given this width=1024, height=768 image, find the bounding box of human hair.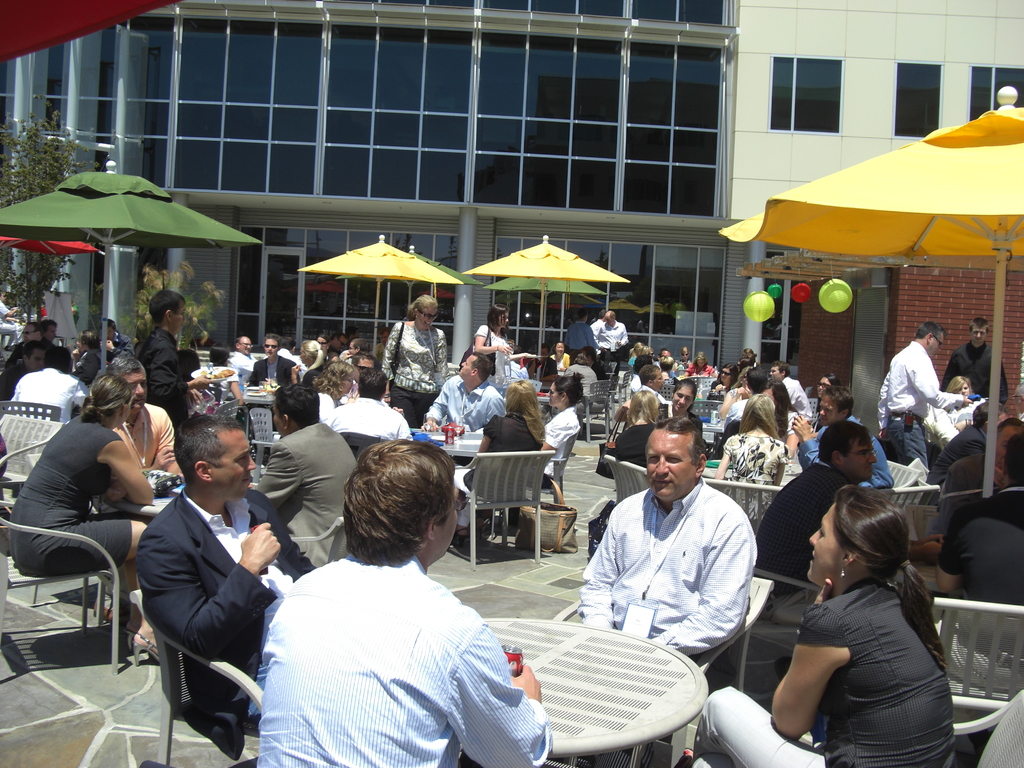
rect(824, 386, 856, 417).
